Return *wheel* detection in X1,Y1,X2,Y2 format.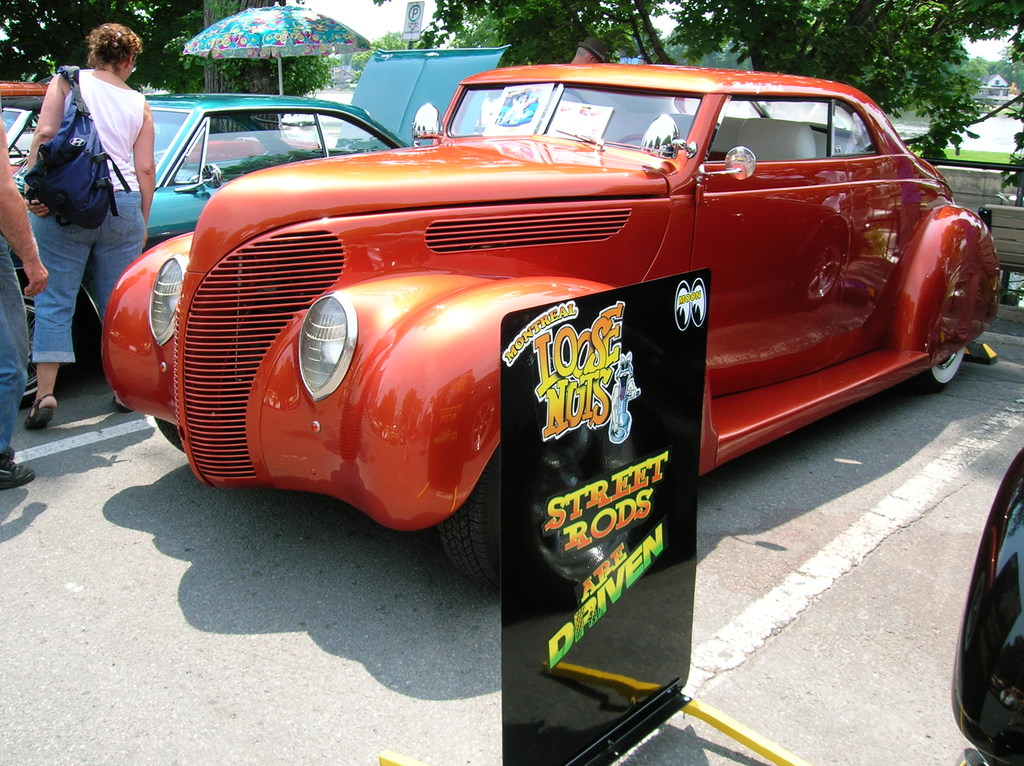
156,416,189,459.
